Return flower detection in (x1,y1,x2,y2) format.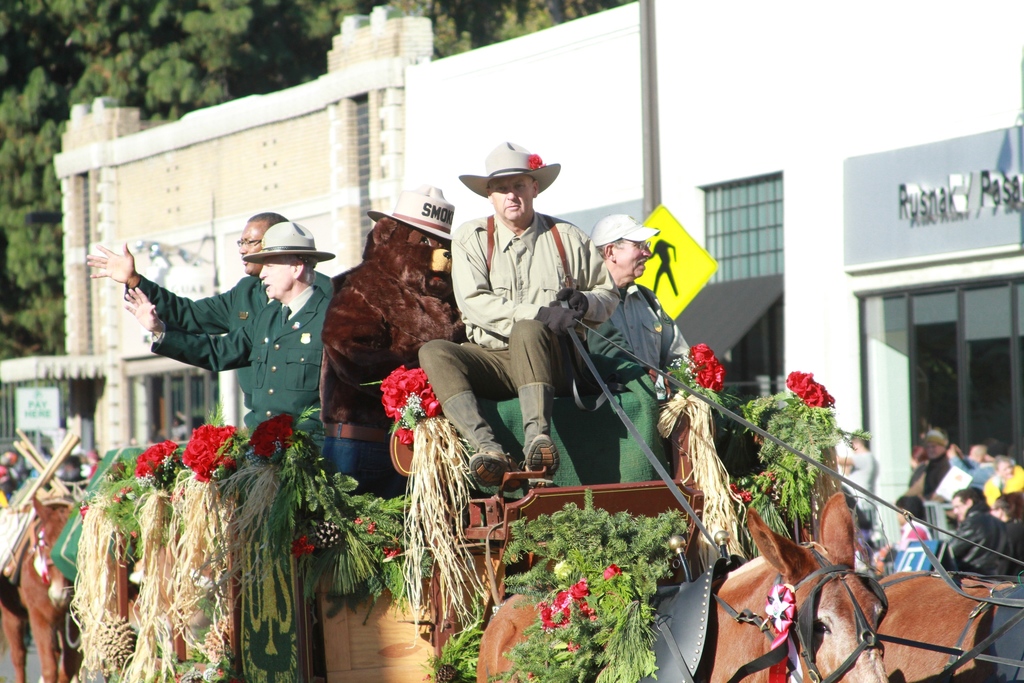
(366,522,376,536).
